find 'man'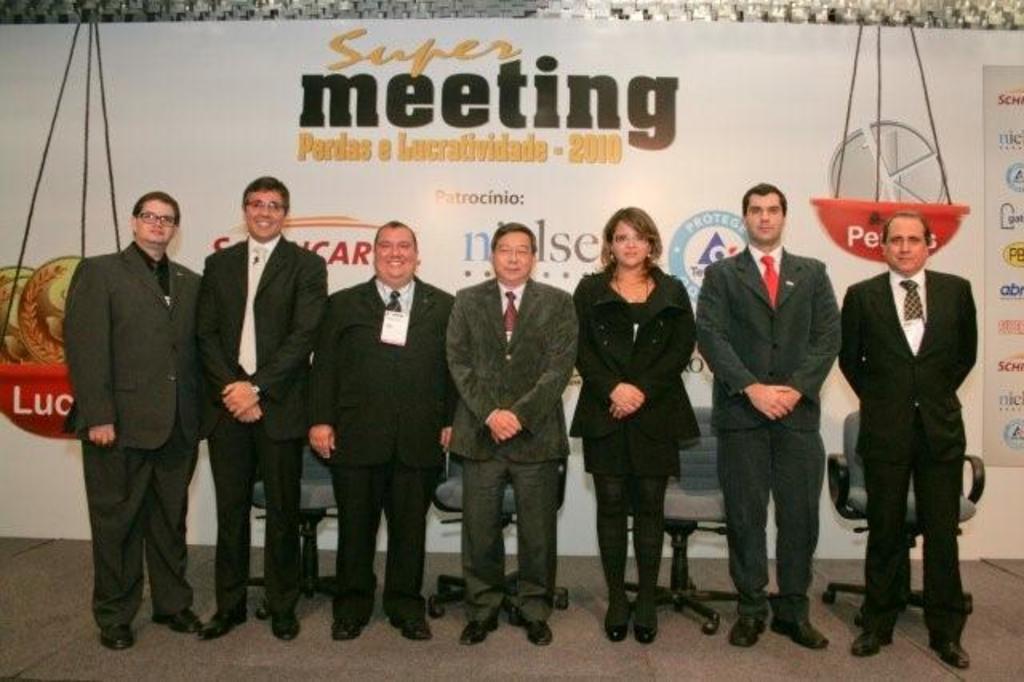
bbox=(194, 175, 328, 644)
